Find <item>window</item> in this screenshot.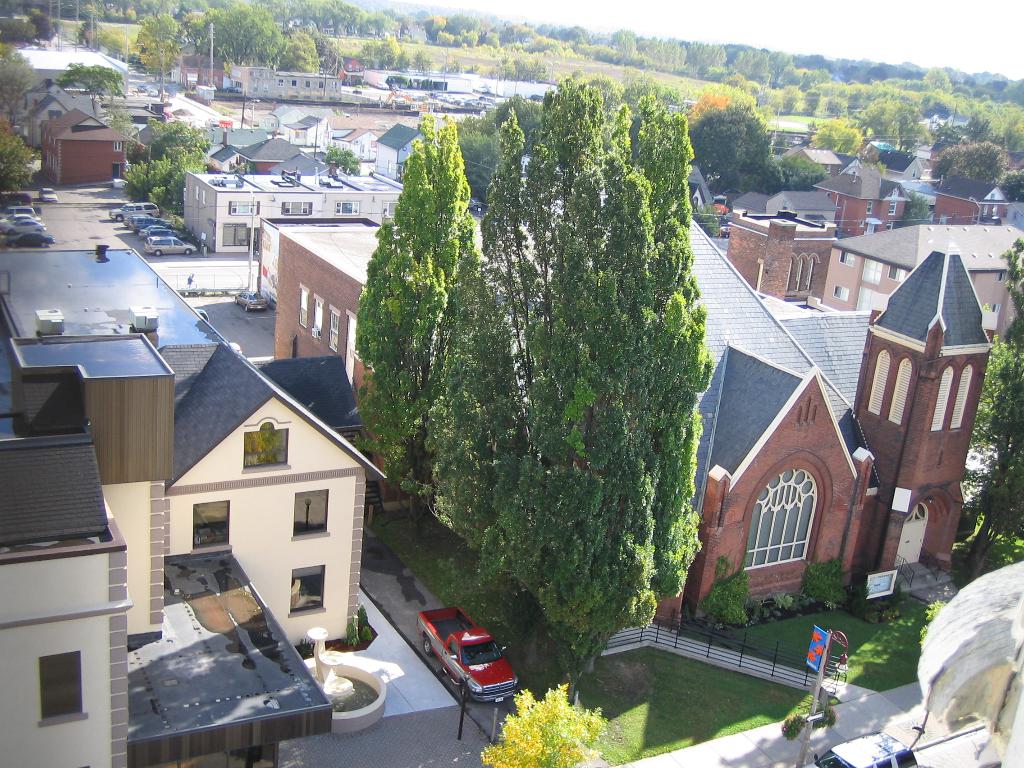
The bounding box for <item>window</item> is 312/296/330/343.
